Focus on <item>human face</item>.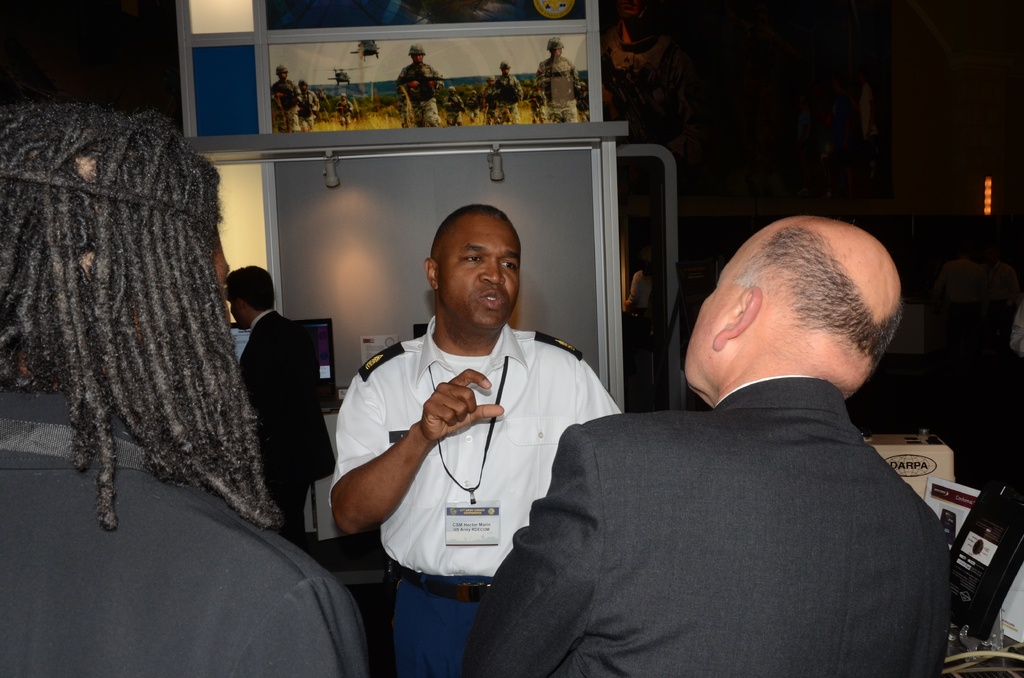
Focused at (x1=196, y1=191, x2=229, y2=356).
